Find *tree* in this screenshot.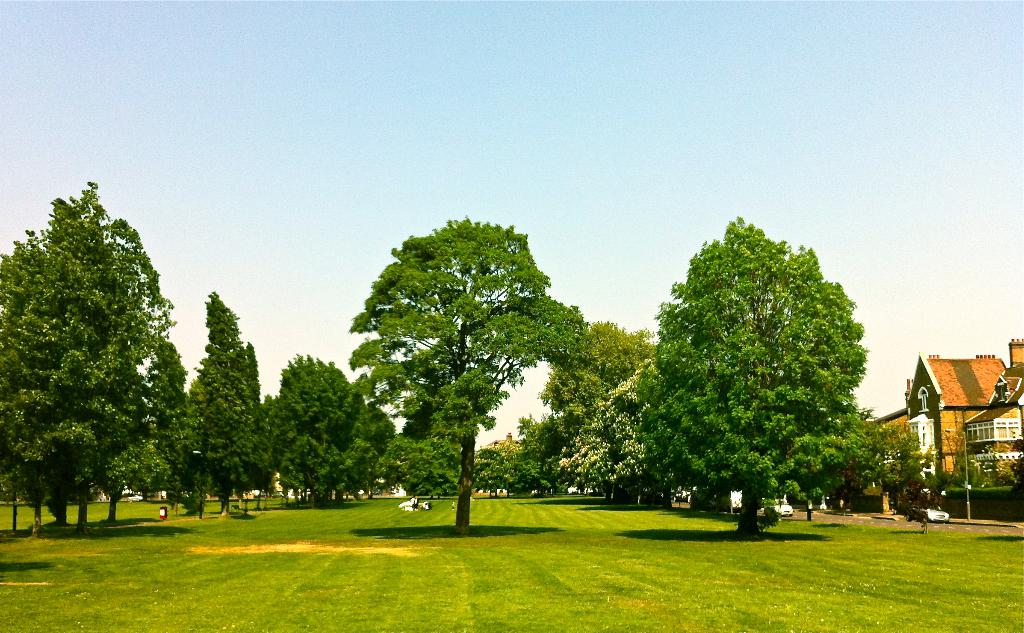
The bounding box for *tree* is crop(836, 417, 934, 505).
